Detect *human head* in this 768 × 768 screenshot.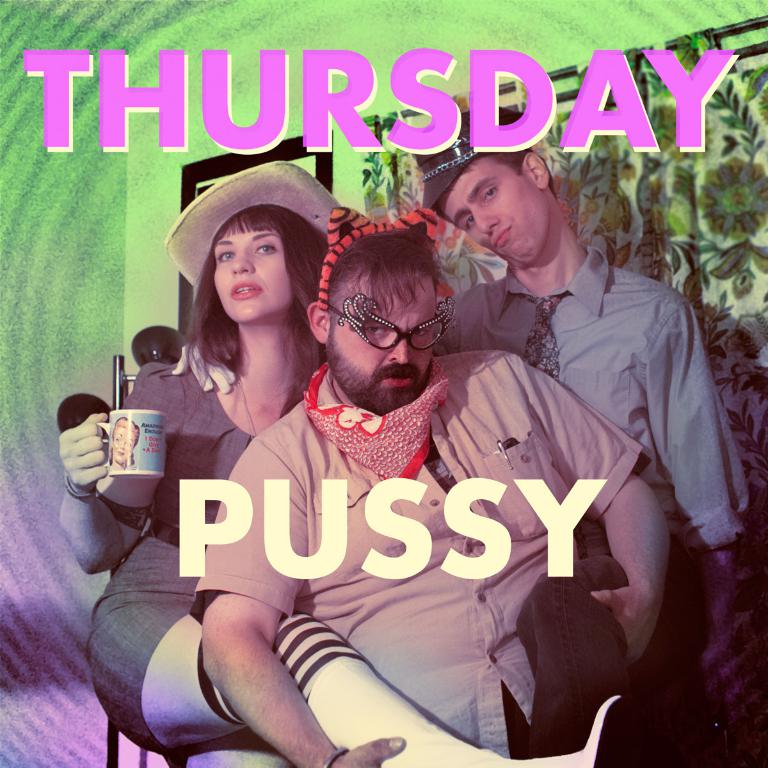
Detection: {"x1": 310, "y1": 229, "x2": 472, "y2": 399}.
